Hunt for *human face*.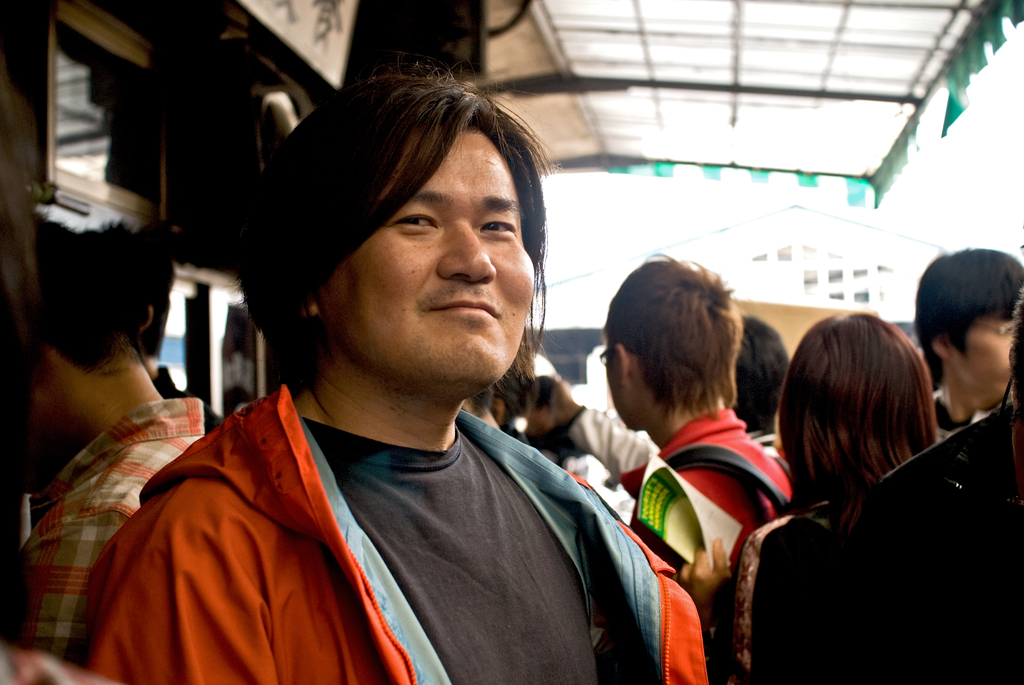
Hunted down at [x1=945, y1=312, x2=1017, y2=395].
